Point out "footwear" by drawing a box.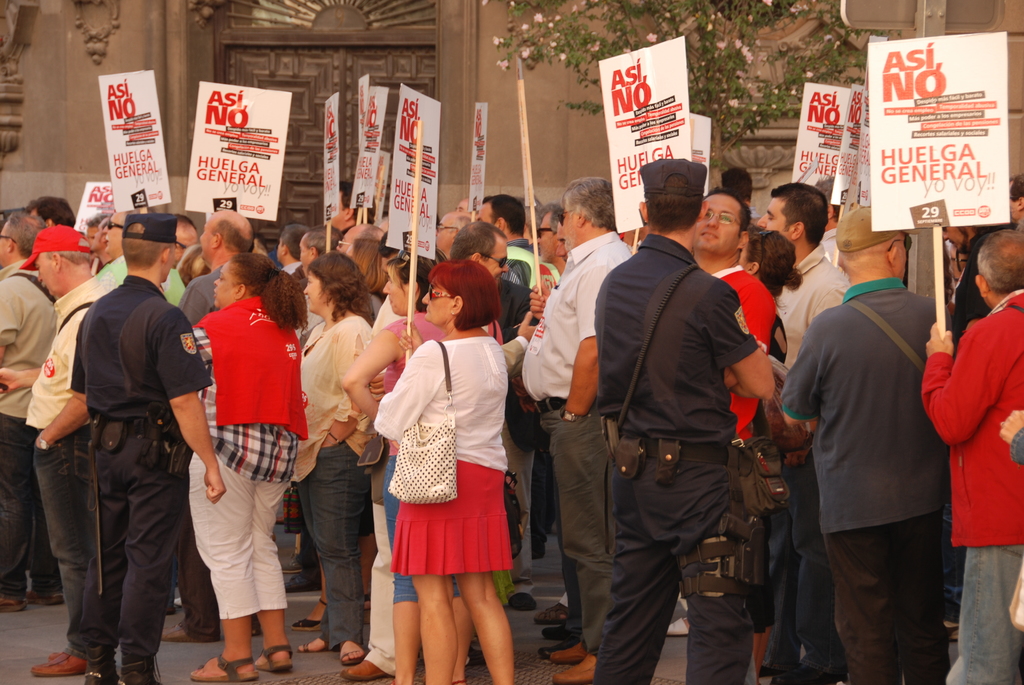
box=[537, 640, 578, 661].
